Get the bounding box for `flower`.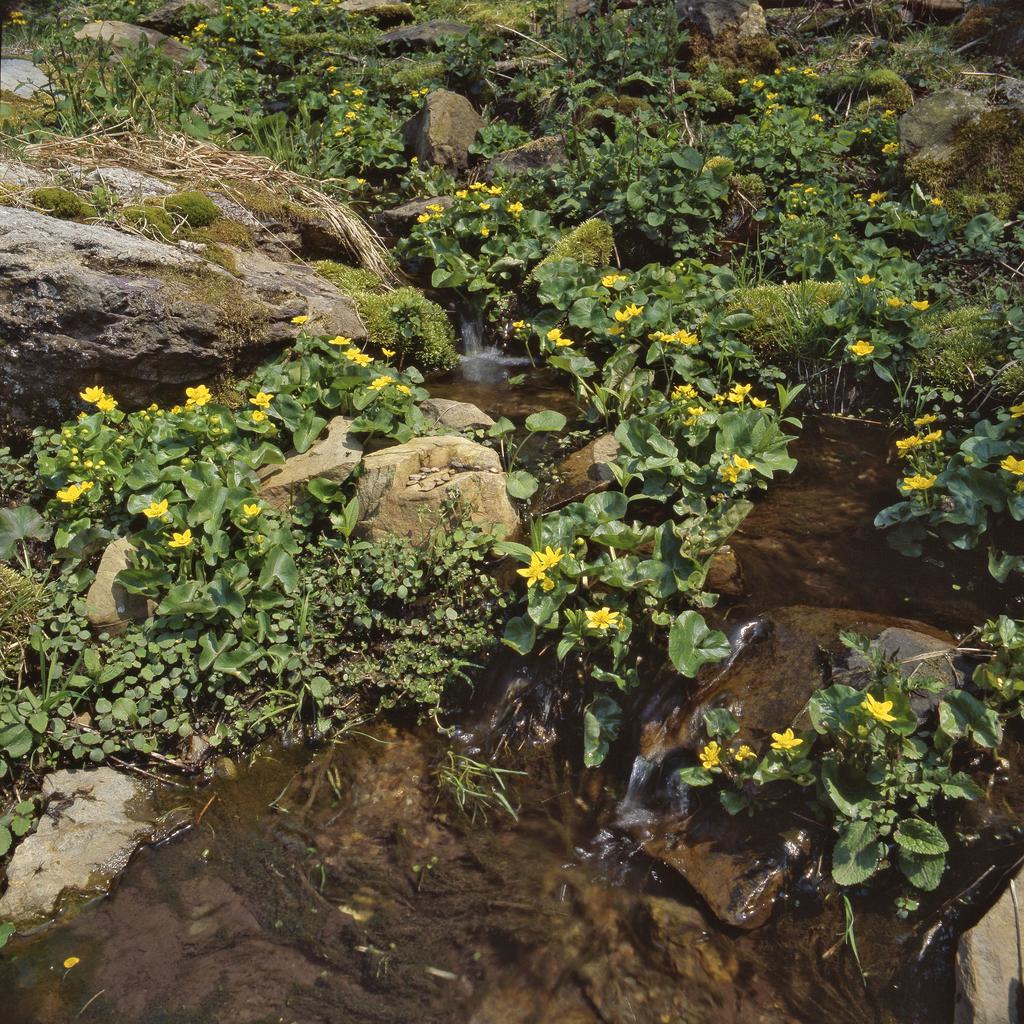
bbox=[250, 395, 266, 410].
